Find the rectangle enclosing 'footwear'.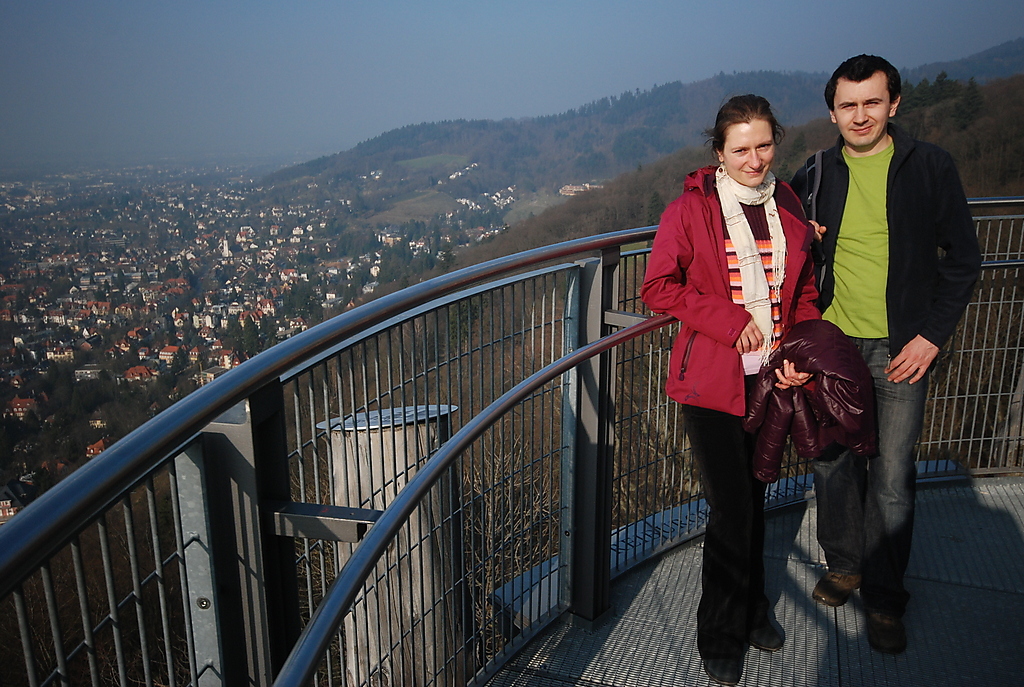
x1=810 y1=555 x2=859 y2=605.
